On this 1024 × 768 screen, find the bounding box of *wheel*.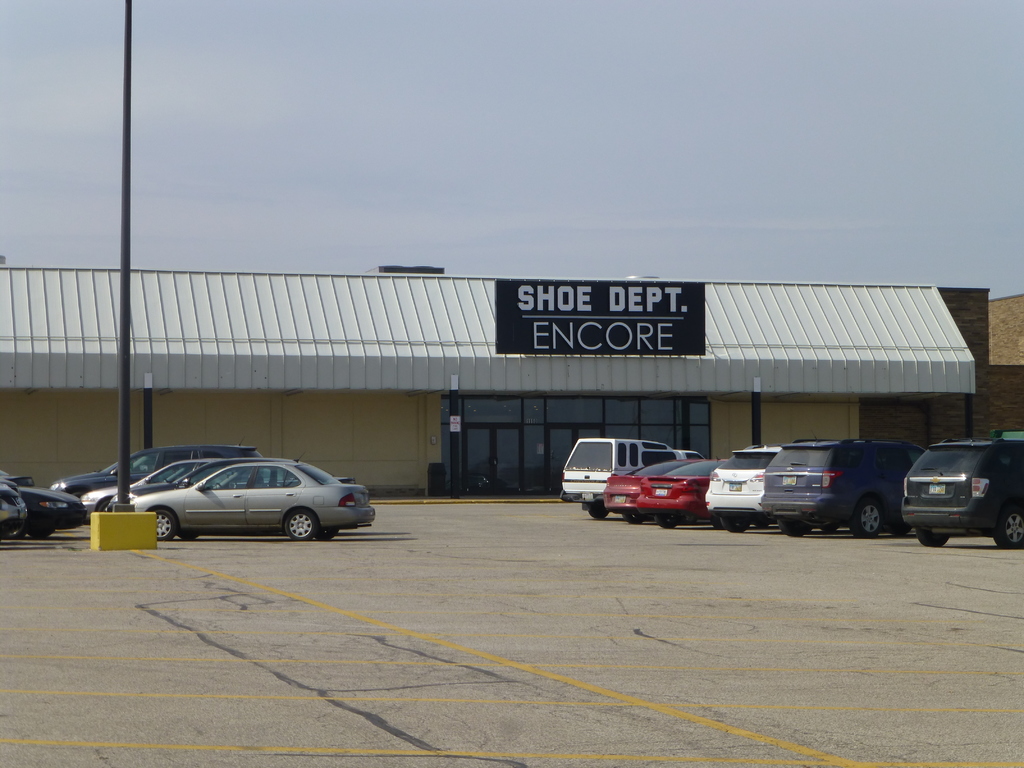
Bounding box: {"left": 719, "top": 516, "right": 755, "bottom": 535}.
